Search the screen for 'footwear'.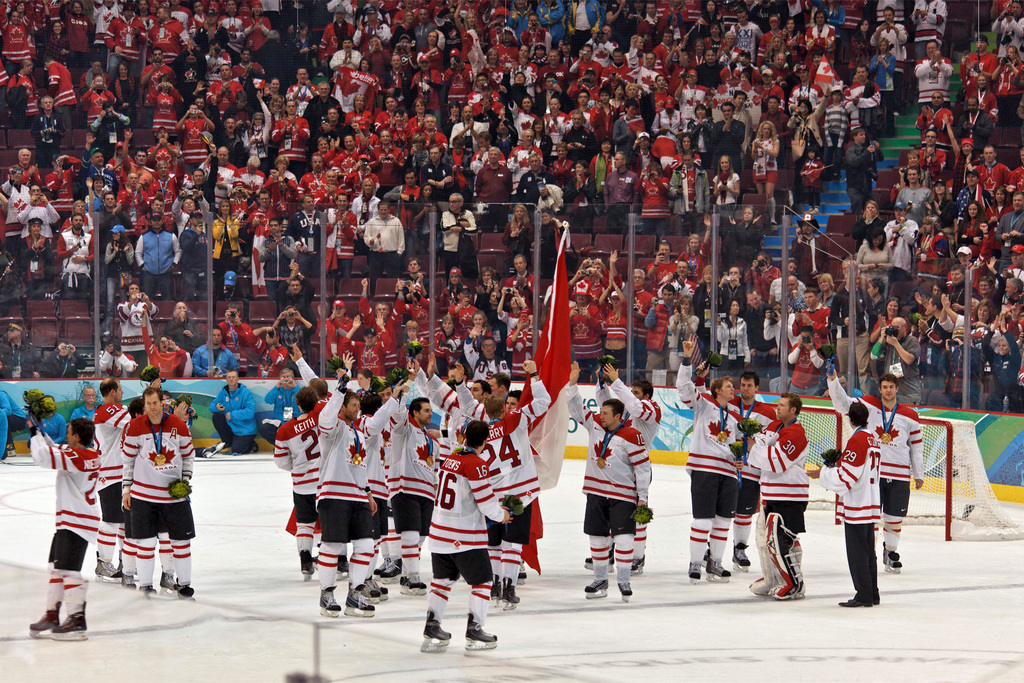
Found at [left=95, top=562, right=120, bottom=580].
